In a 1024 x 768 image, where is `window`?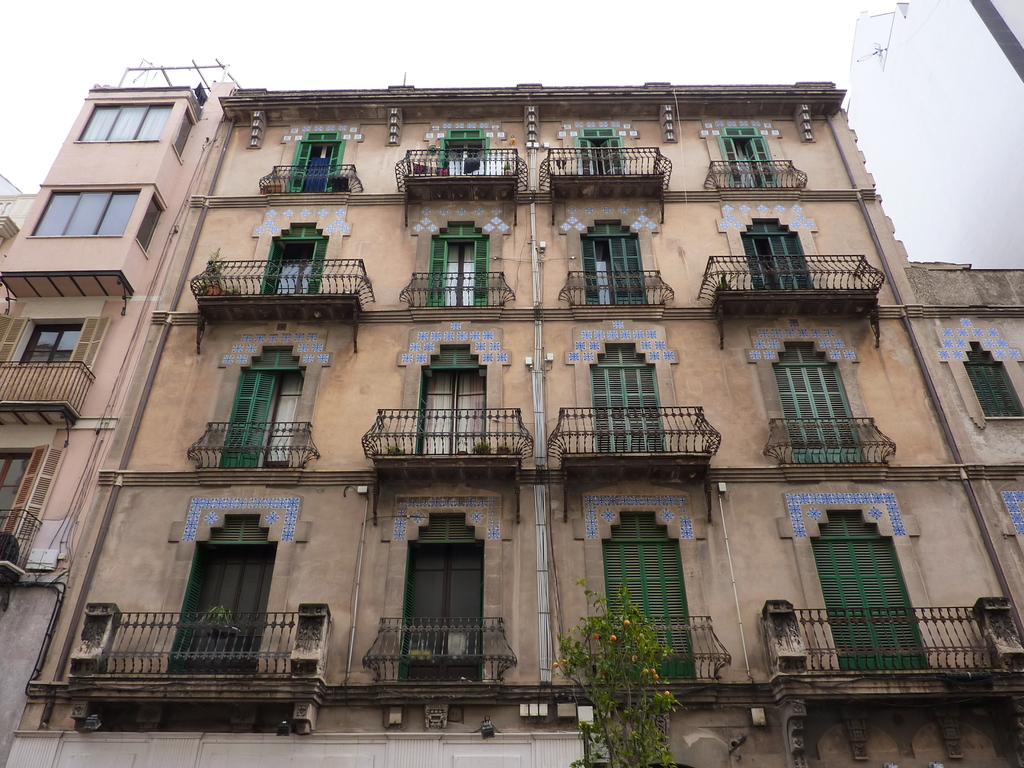
box=[74, 97, 175, 141].
